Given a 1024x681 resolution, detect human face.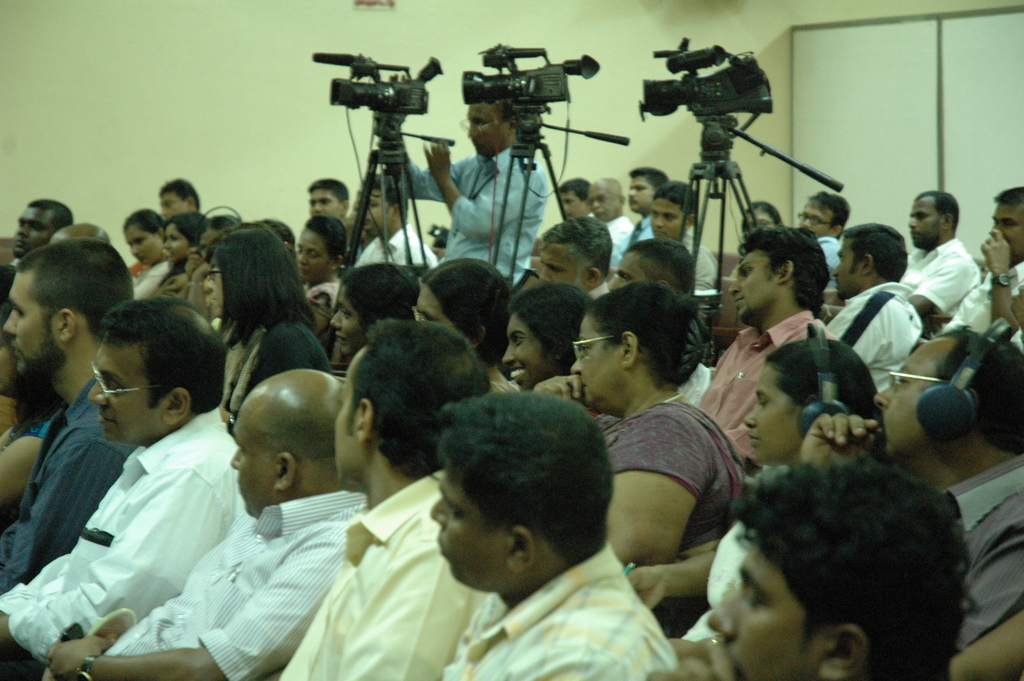
645/199/689/238.
